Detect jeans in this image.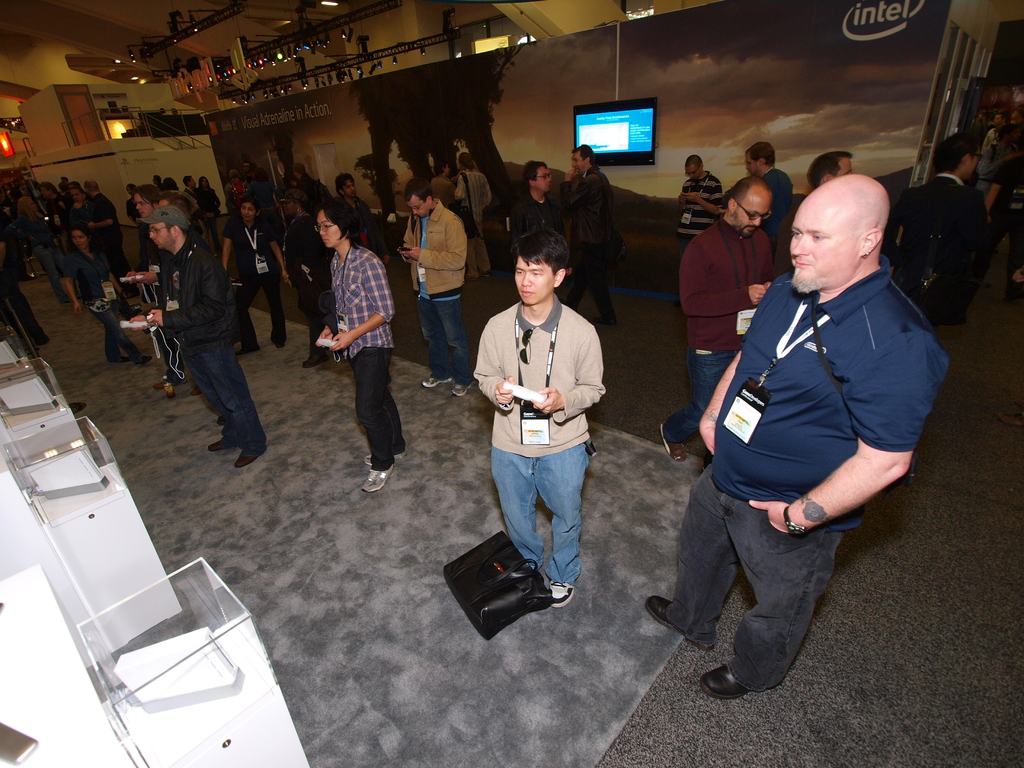
Detection: box(420, 292, 472, 388).
